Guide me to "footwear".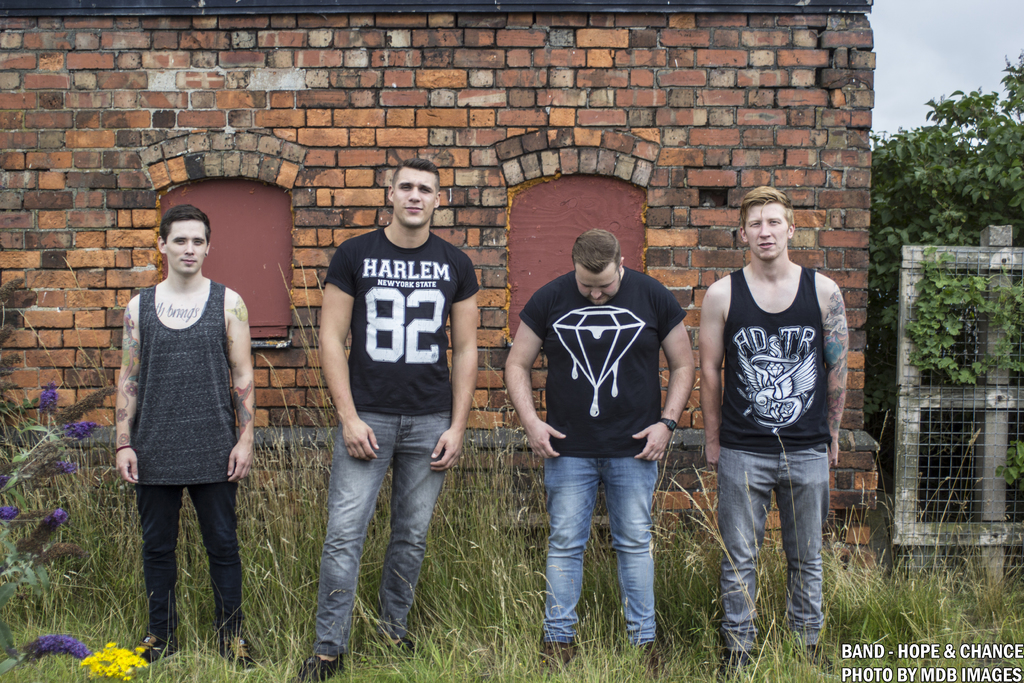
Guidance: rect(804, 641, 831, 679).
